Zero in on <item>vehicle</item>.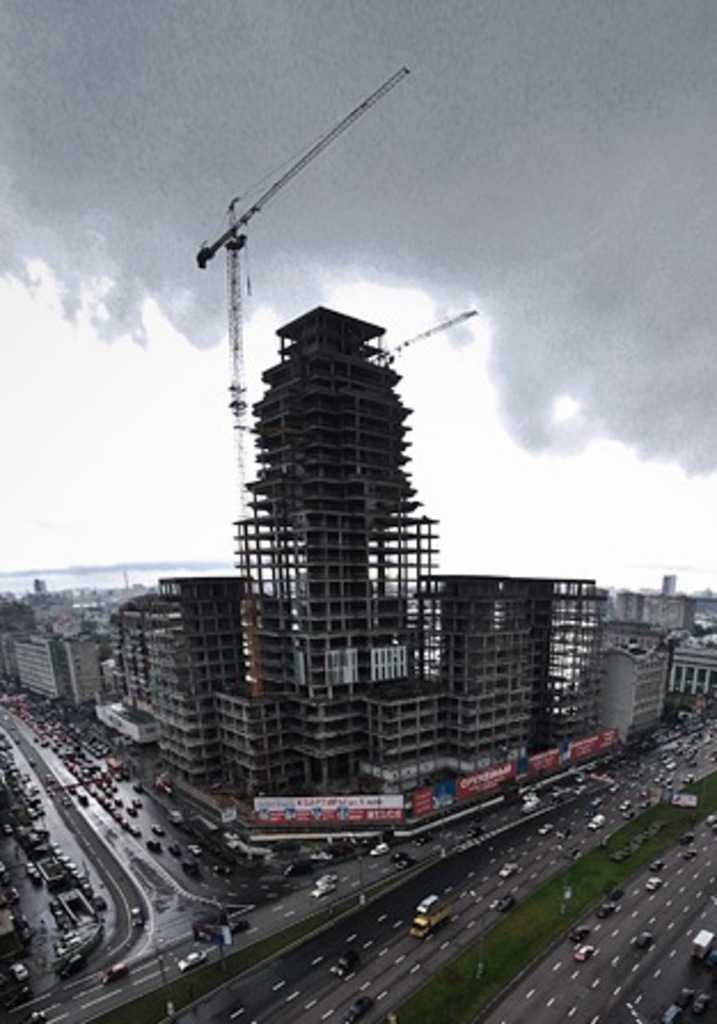
Zeroed in: x1=32, y1=1001, x2=62, y2=1015.
